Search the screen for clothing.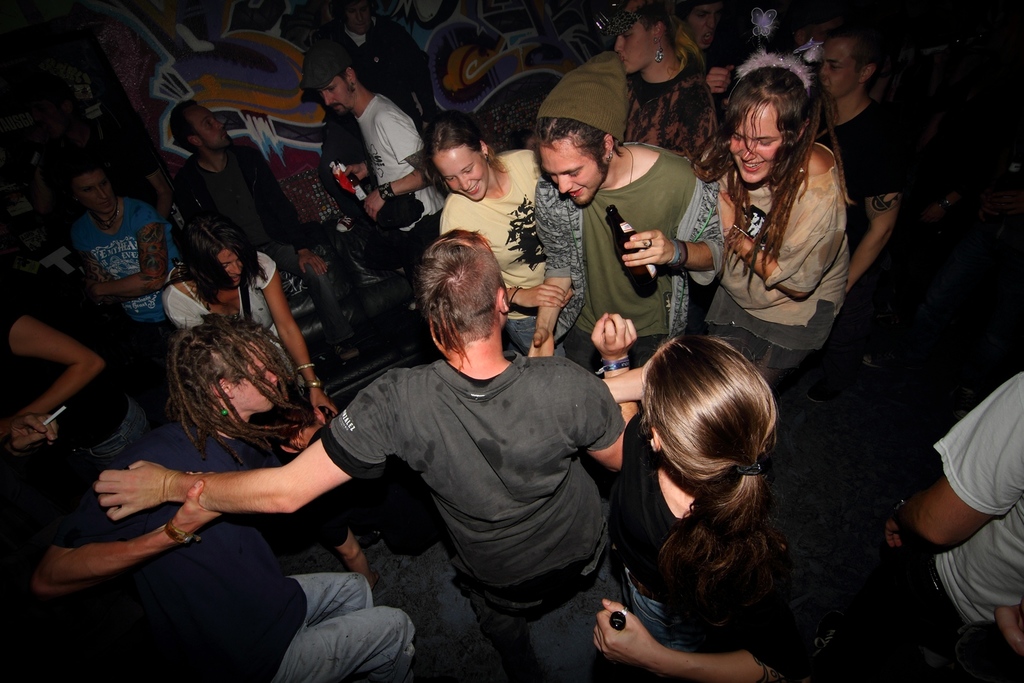
Found at [x1=628, y1=411, x2=808, y2=682].
